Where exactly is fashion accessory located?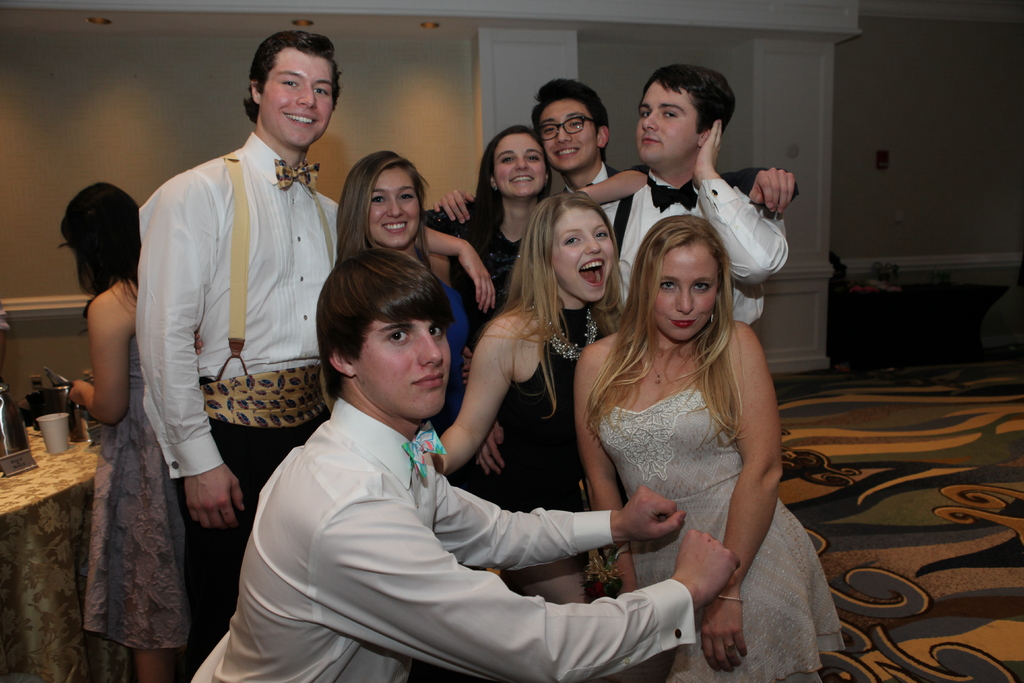
Its bounding box is 493/186/499/197.
